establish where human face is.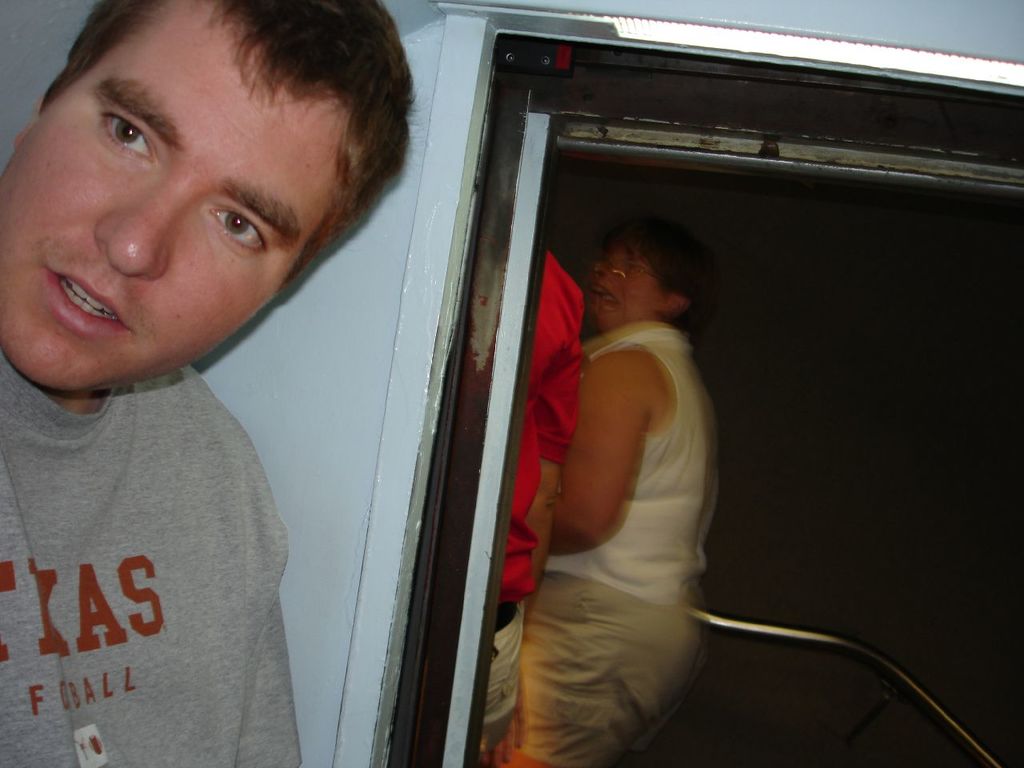
Established at box=[595, 249, 662, 331].
